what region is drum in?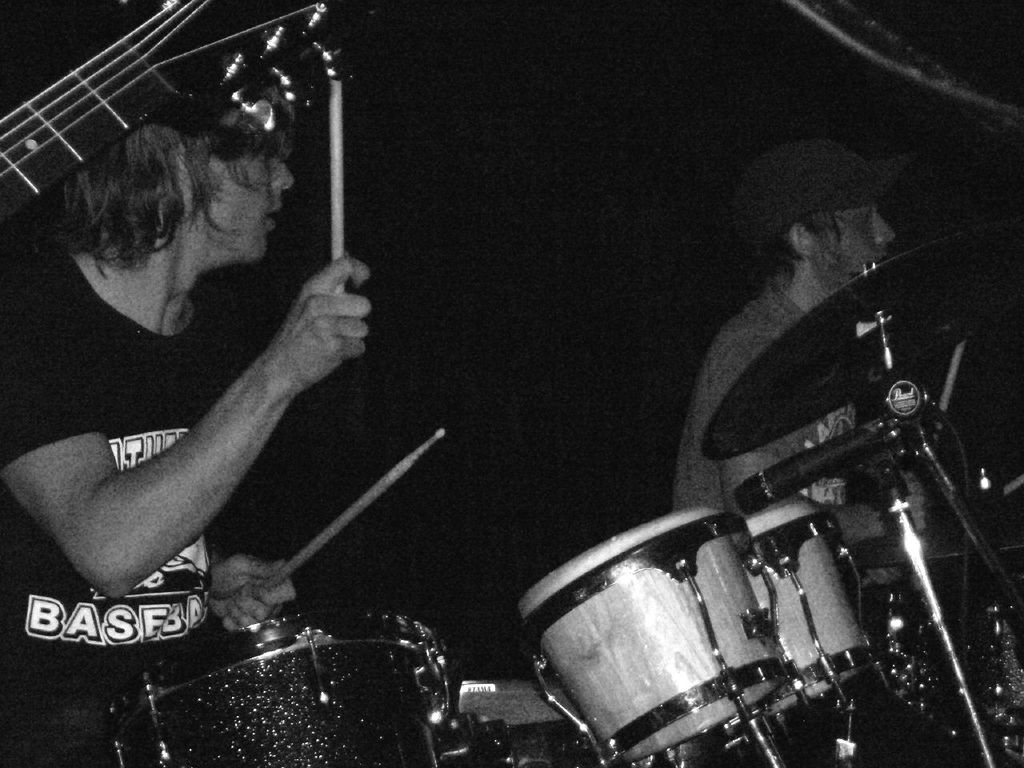
l=454, t=682, r=594, b=767.
